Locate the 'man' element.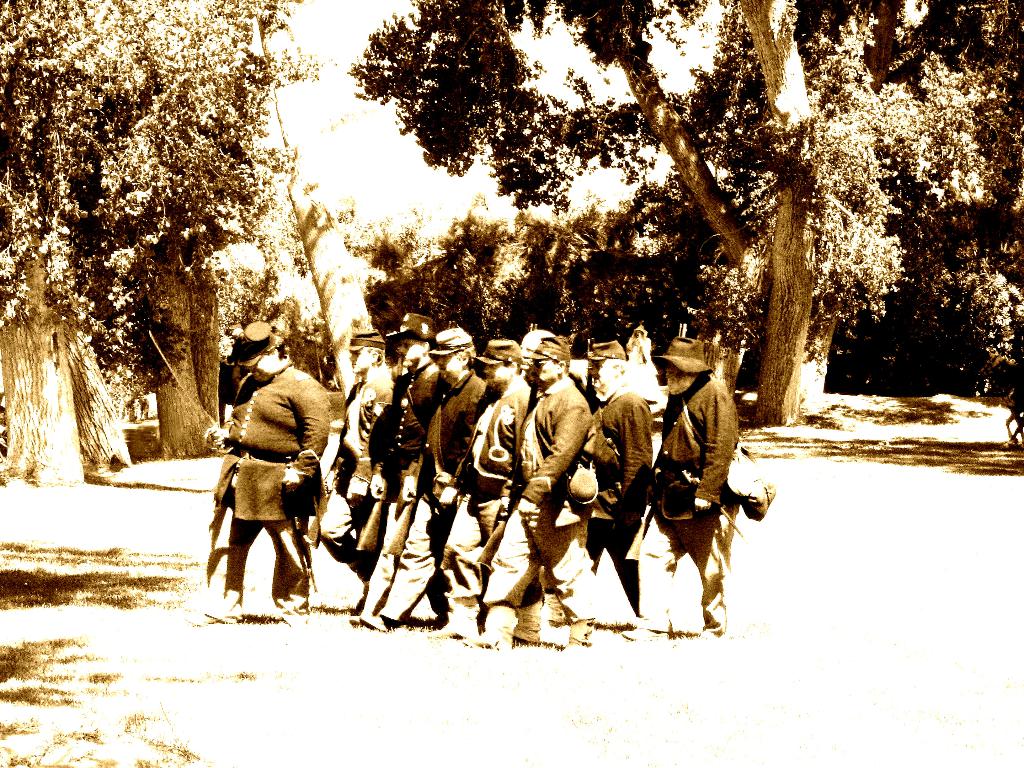
Element bbox: bbox=[362, 324, 487, 627].
